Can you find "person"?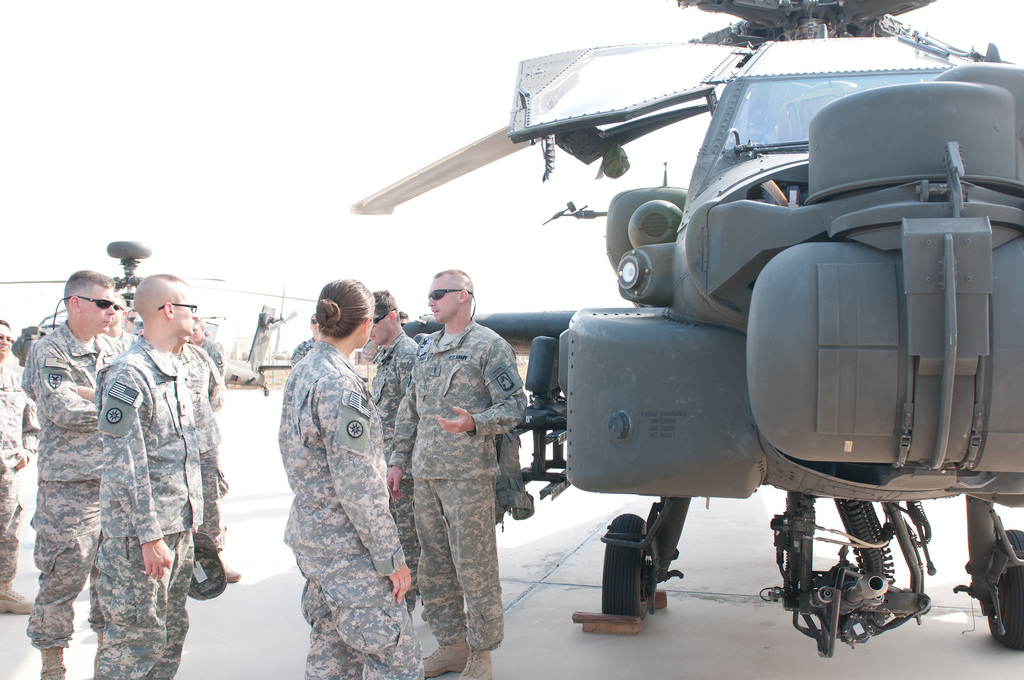
Yes, bounding box: [388, 265, 537, 677].
